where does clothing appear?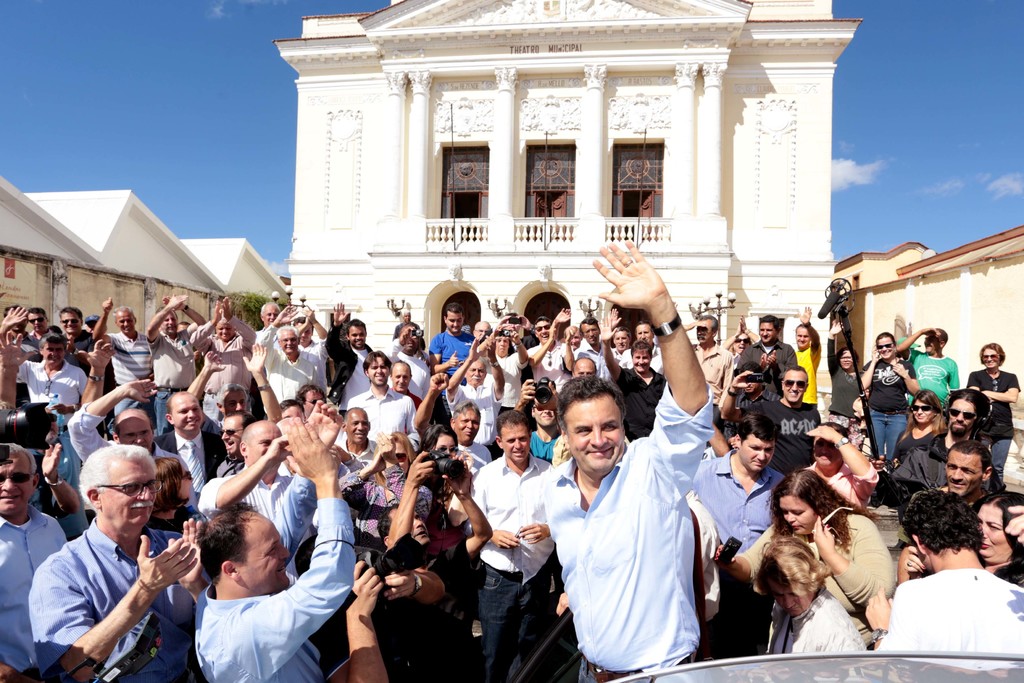
Appears at <bbox>804, 457, 879, 517</bbox>.
